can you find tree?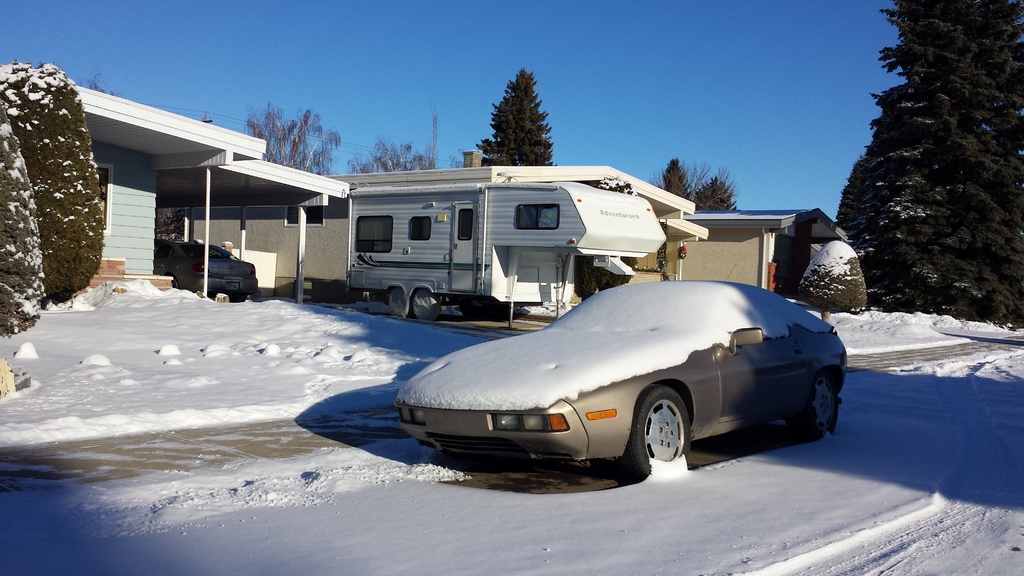
Yes, bounding box: (791,239,866,323).
